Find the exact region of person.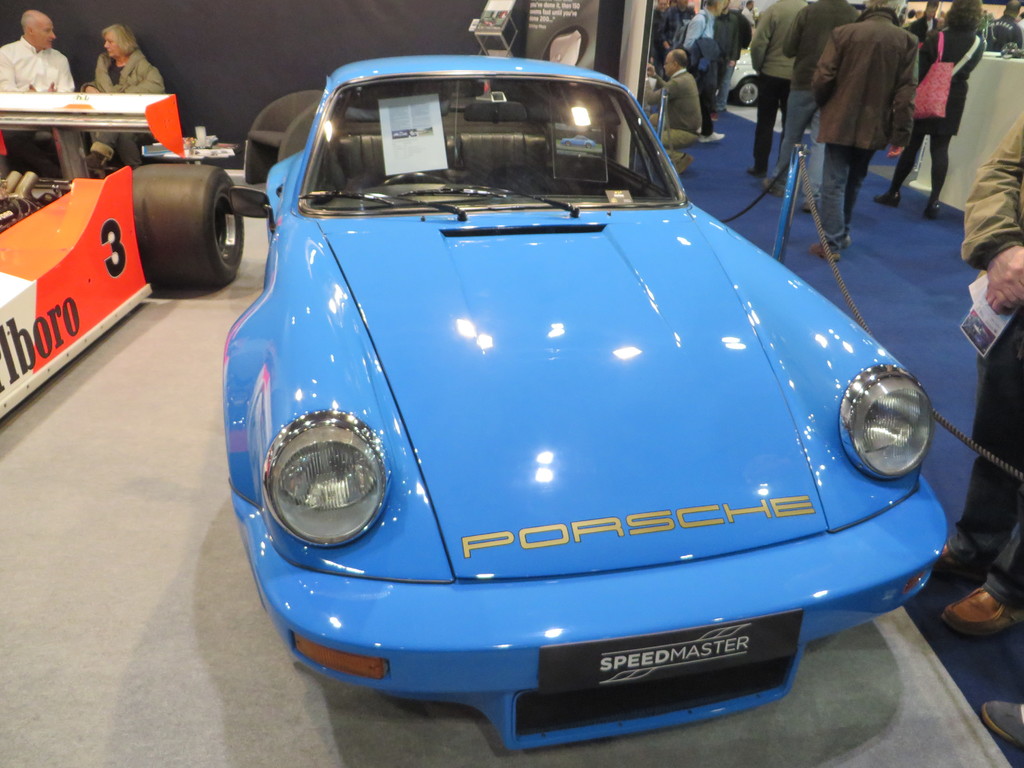
Exact region: x1=977, y1=0, x2=1023, y2=54.
